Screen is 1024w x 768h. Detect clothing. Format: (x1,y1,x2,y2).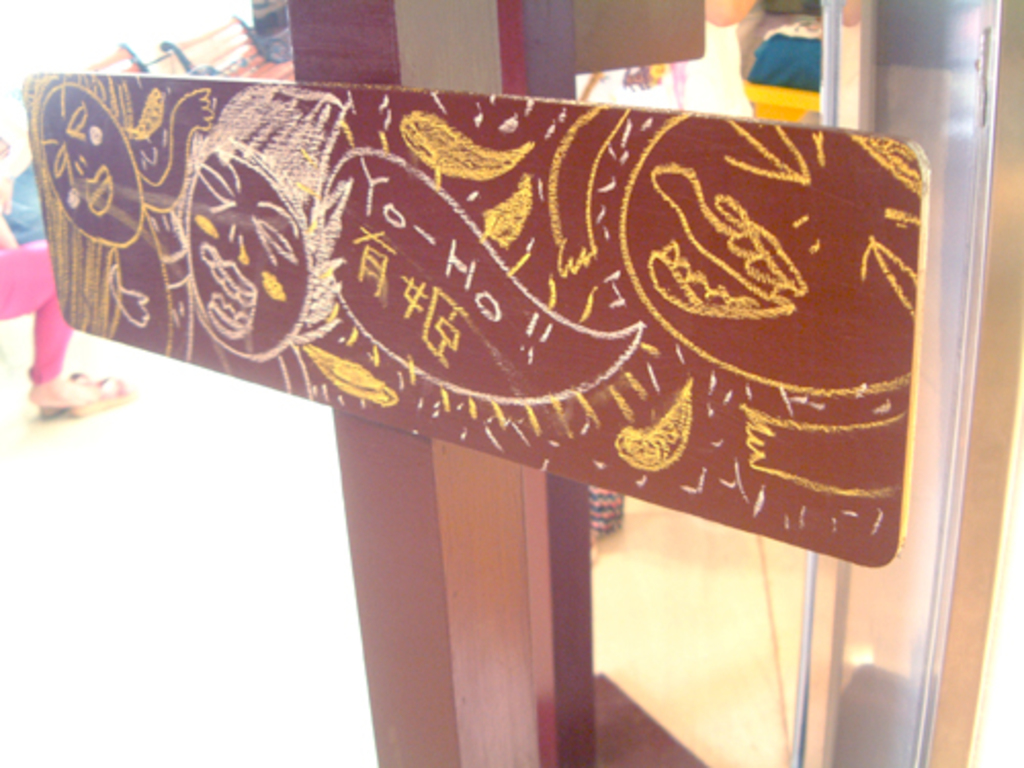
(0,123,109,403).
